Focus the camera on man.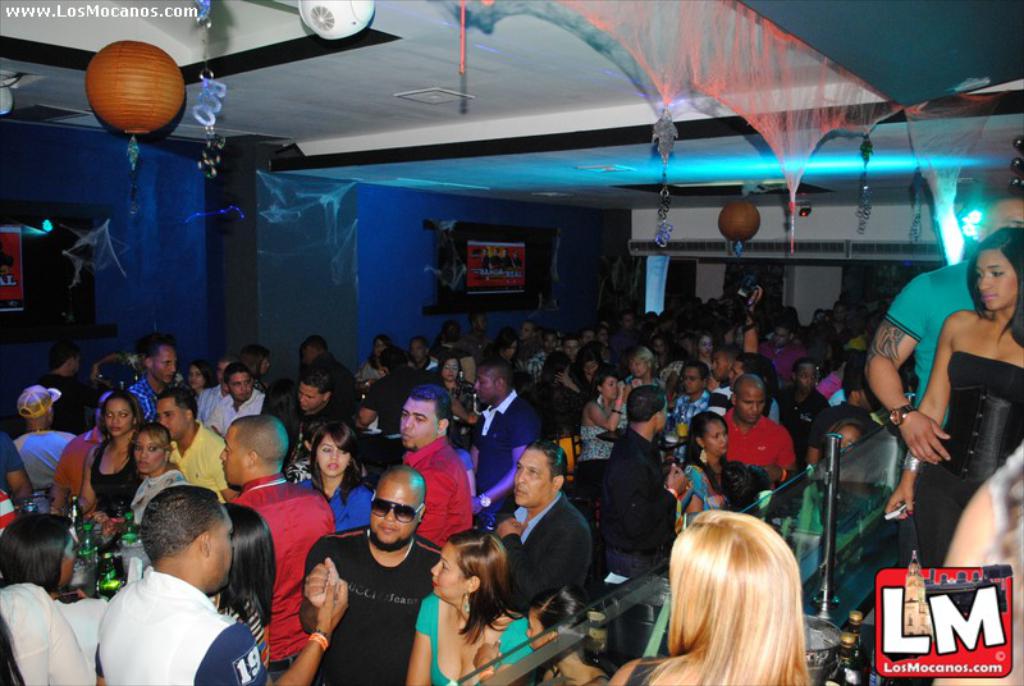
Focus region: [197,353,236,422].
